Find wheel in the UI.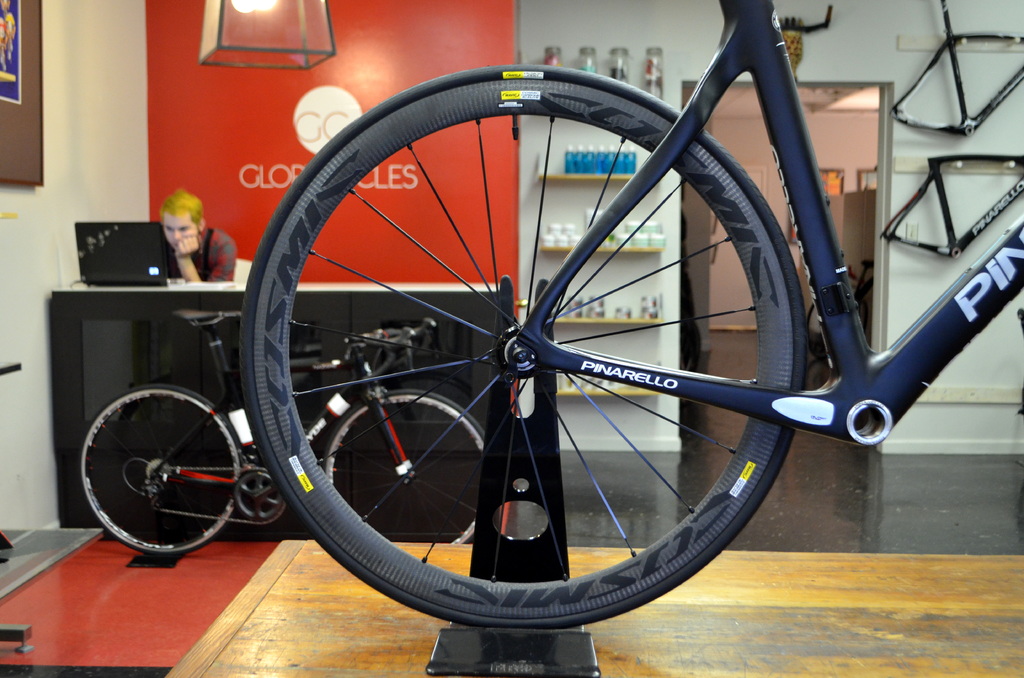
UI element at {"left": 76, "top": 385, "right": 239, "bottom": 551}.
